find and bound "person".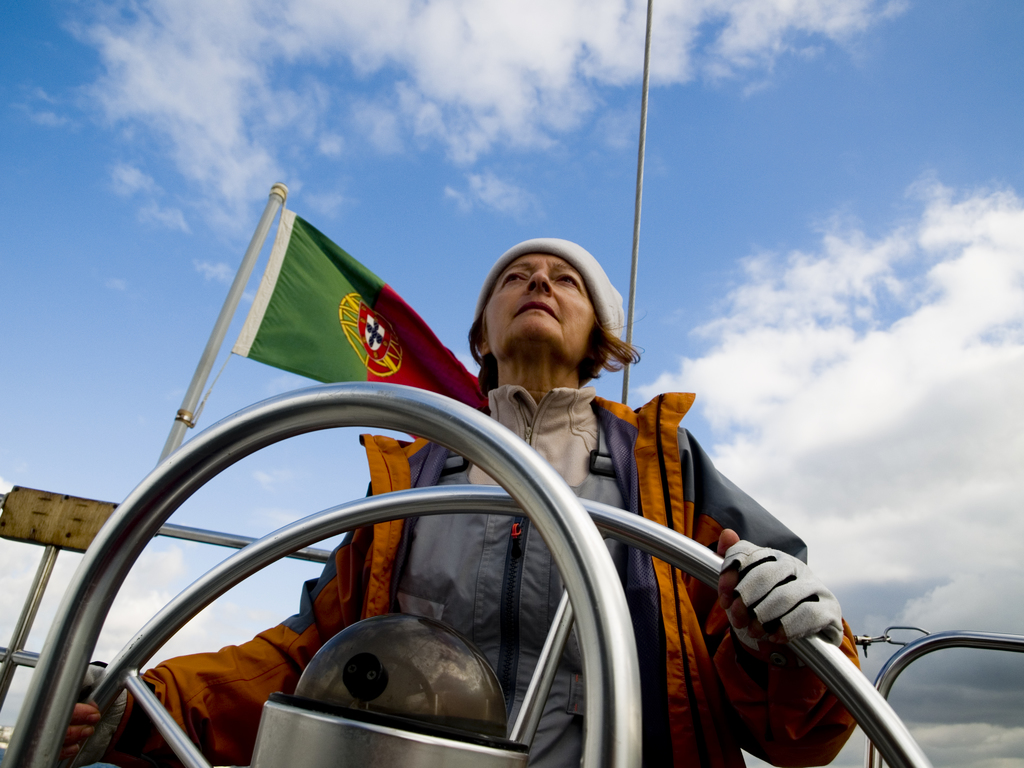
Bound: Rect(163, 218, 848, 737).
